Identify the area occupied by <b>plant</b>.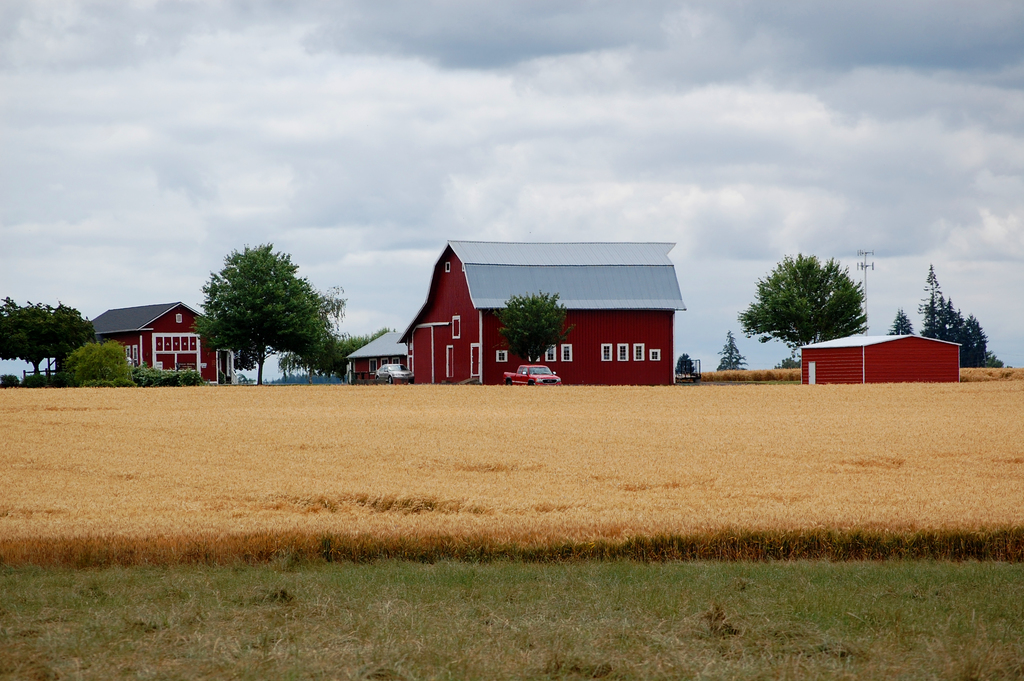
Area: 0:370:26:385.
